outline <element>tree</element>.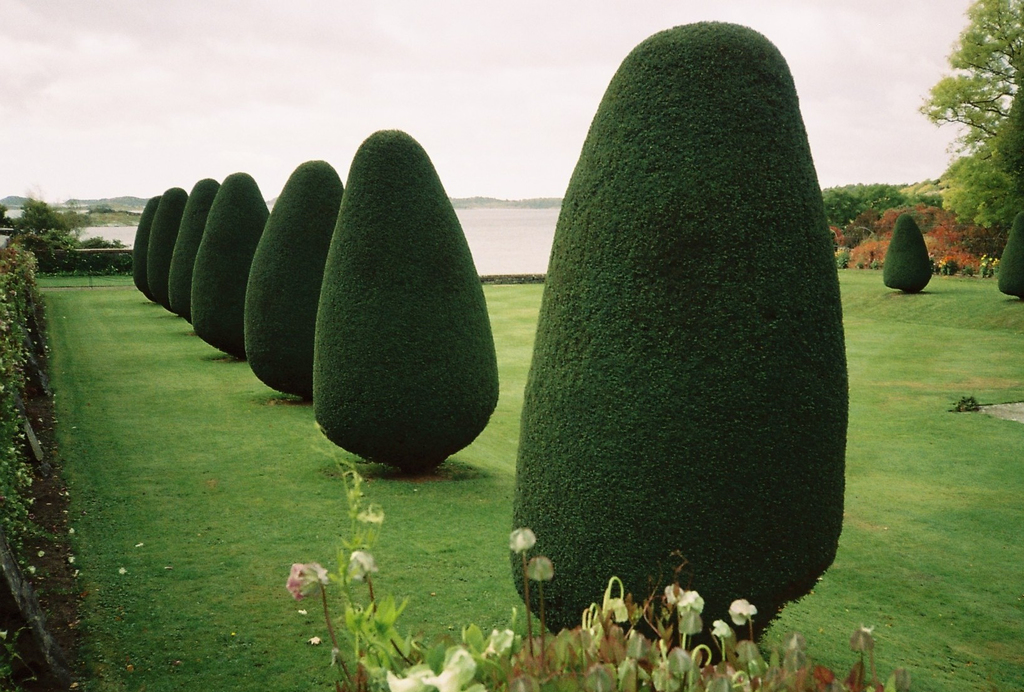
Outline: (x1=933, y1=13, x2=1016, y2=232).
